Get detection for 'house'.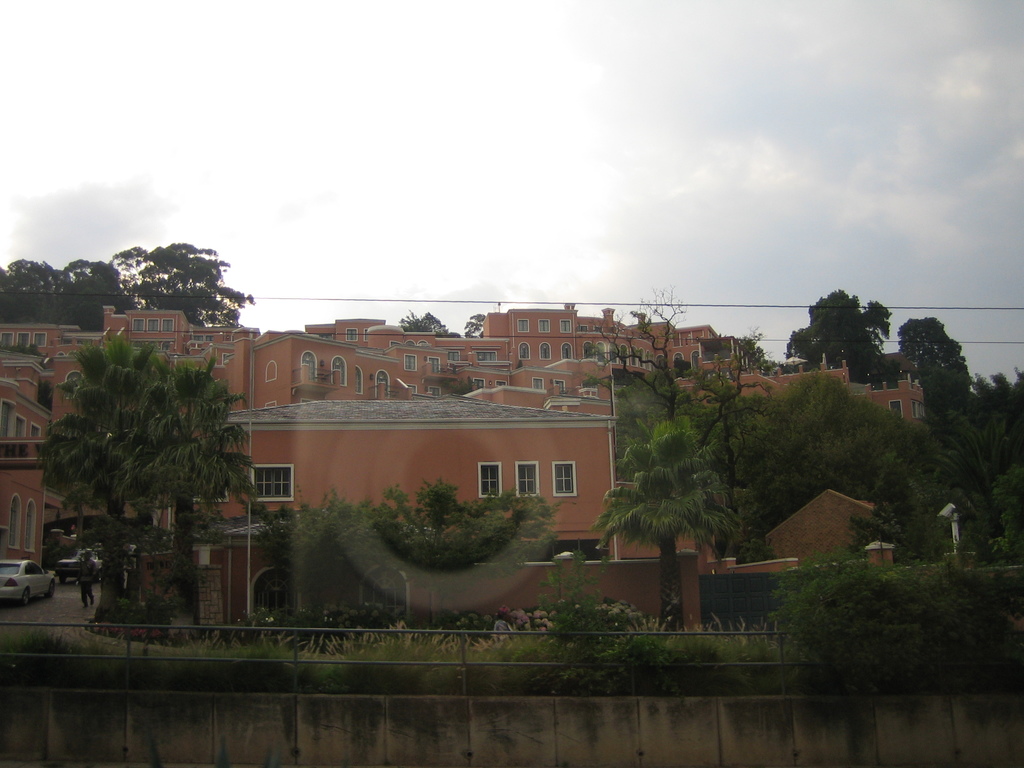
Detection: bbox(601, 523, 731, 573).
